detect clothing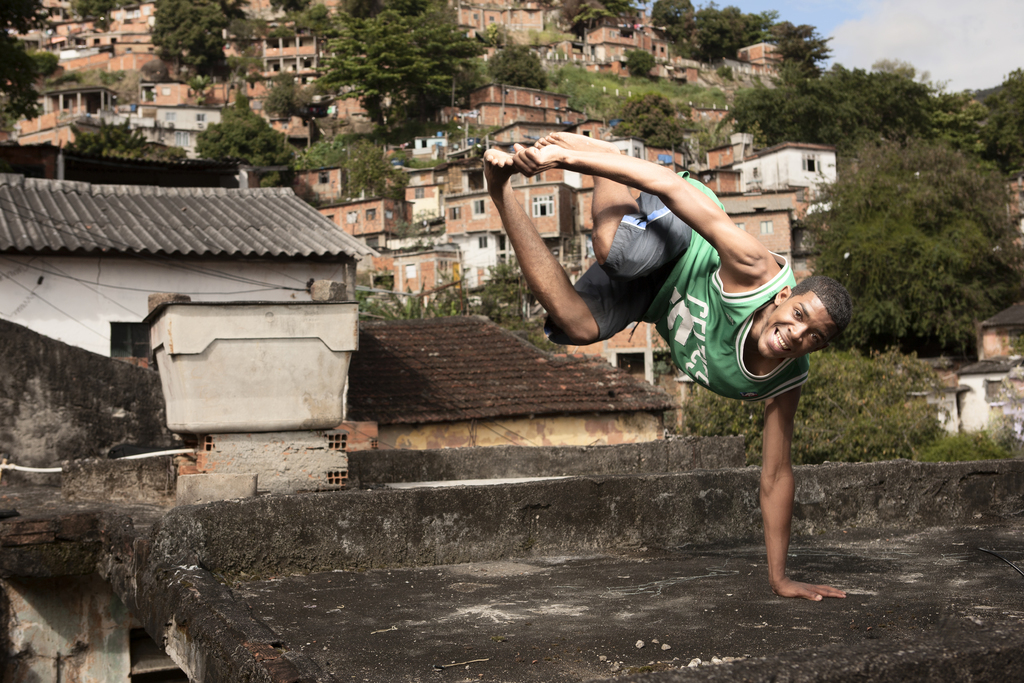
(549,172,808,402)
